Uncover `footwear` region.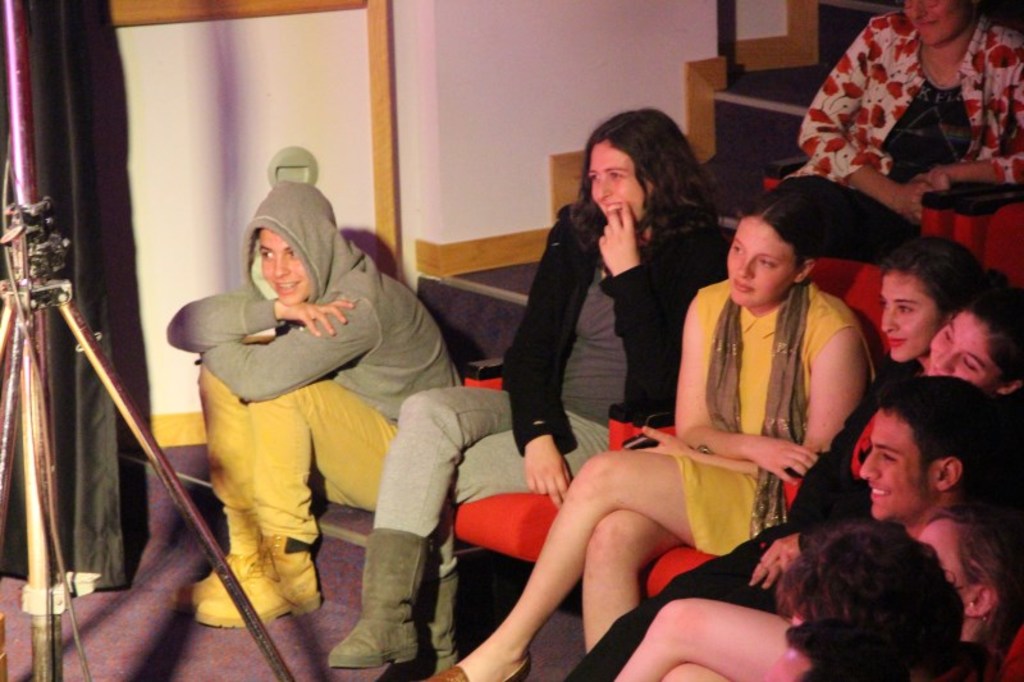
Uncovered: 175, 530, 269, 605.
